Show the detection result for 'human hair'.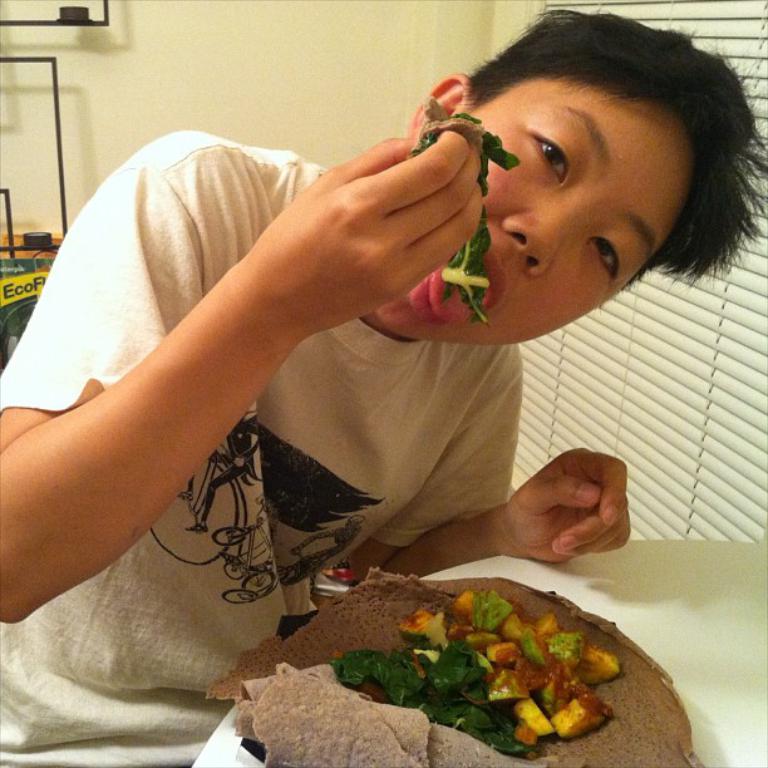
bbox=(398, 8, 759, 306).
